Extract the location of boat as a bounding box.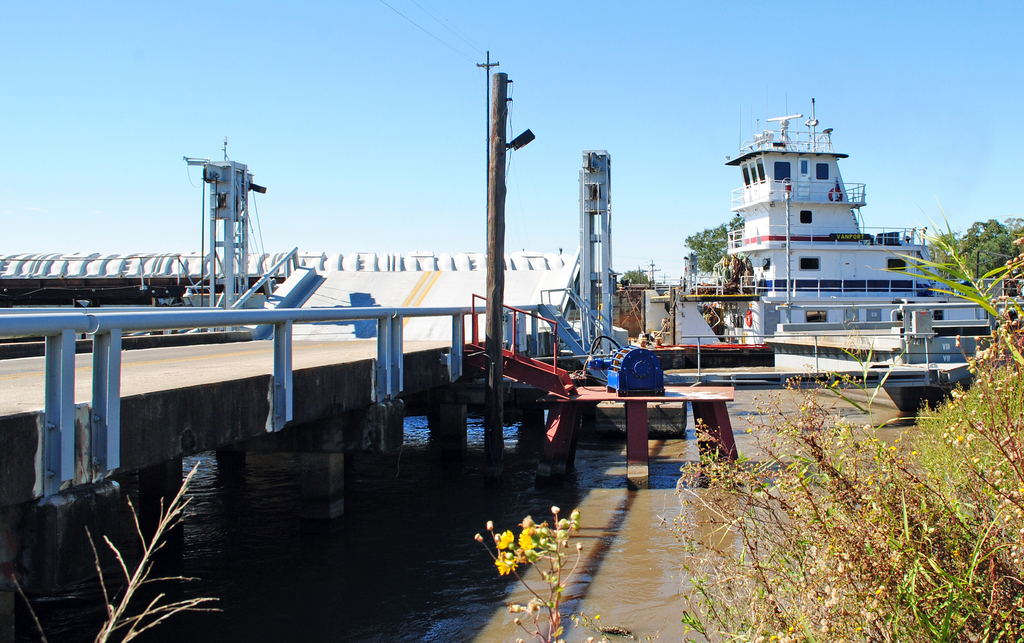
region(659, 86, 993, 408).
